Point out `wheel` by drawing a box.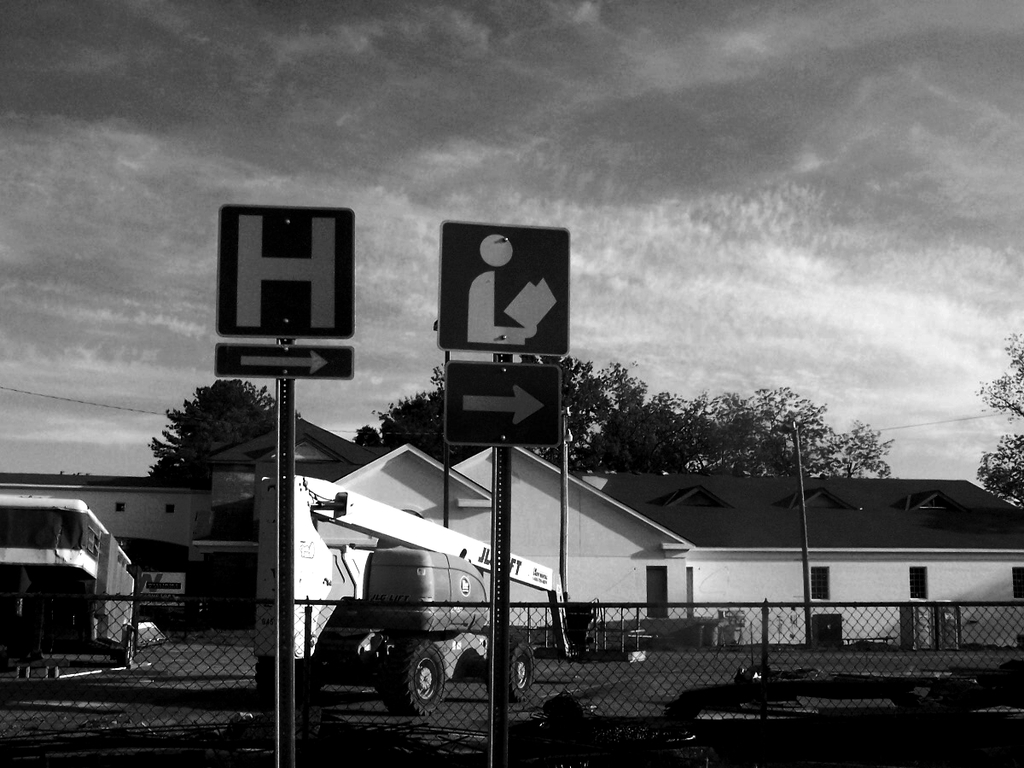
{"left": 385, "top": 643, "right": 446, "bottom": 717}.
